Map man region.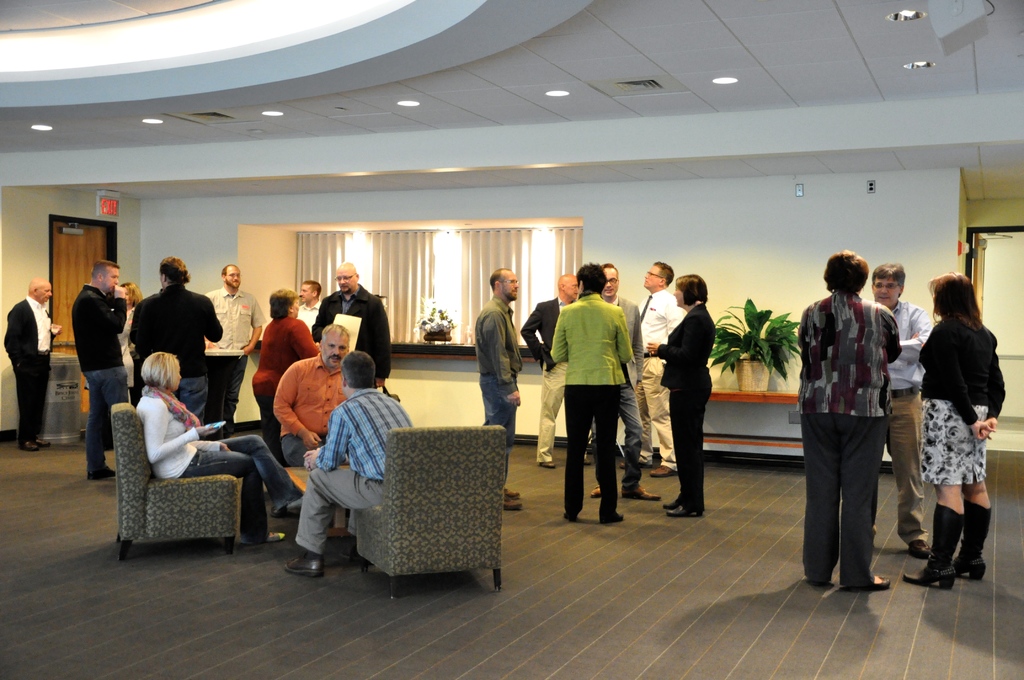
Mapped to left=518, top=271, right=595, bottom=468.
